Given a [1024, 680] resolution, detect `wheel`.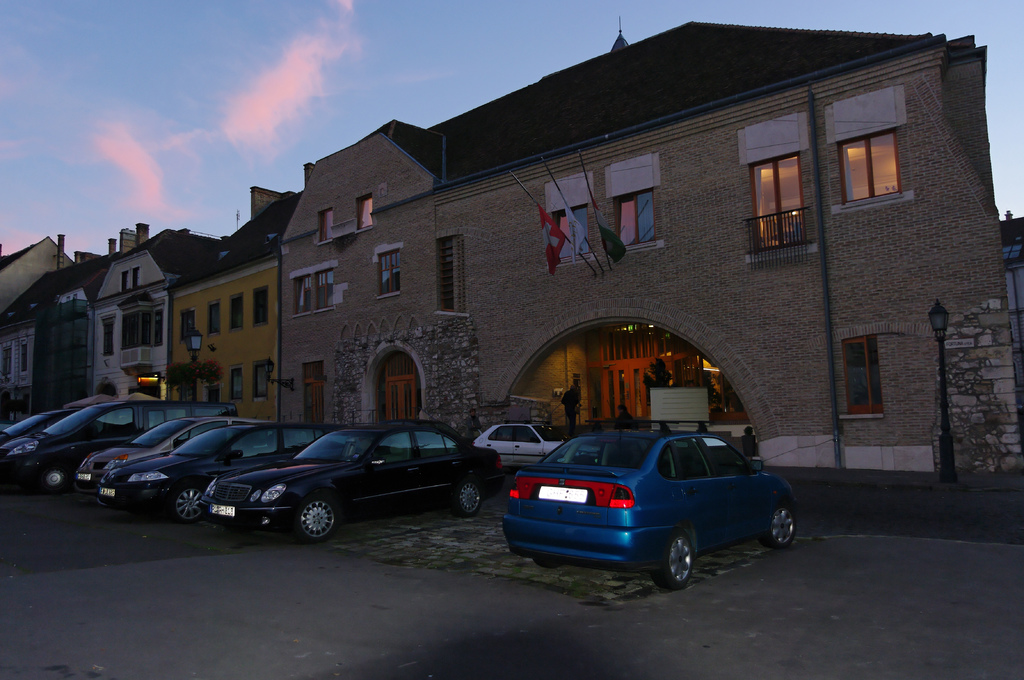
l=660, t=537, r=695, b=589.
